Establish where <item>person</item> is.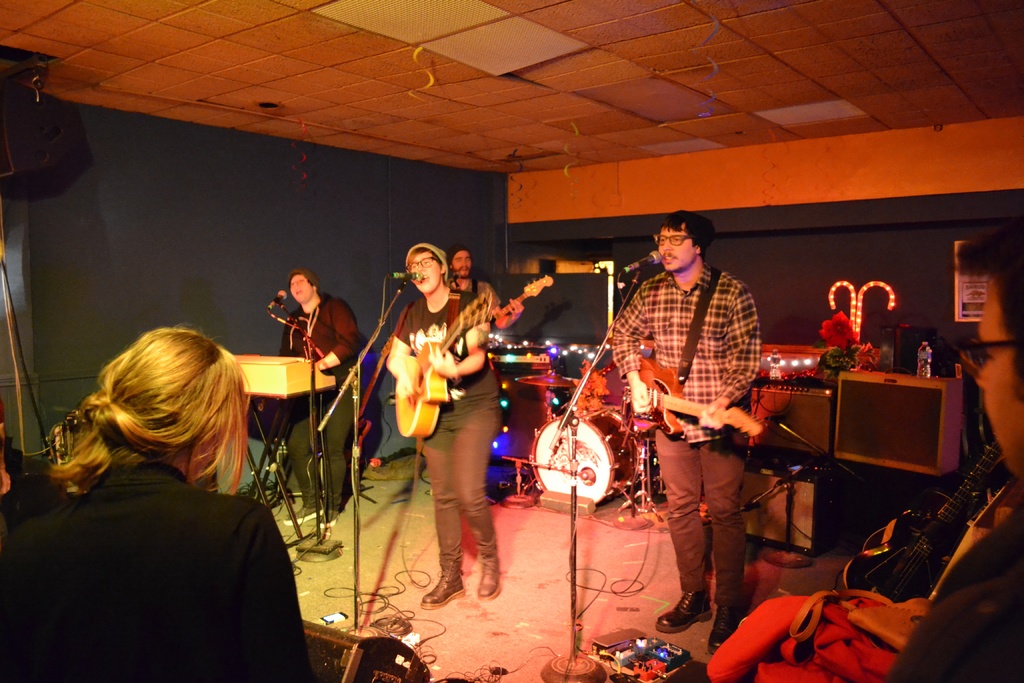
Established at l=0, t=323, r=311, b=682.
